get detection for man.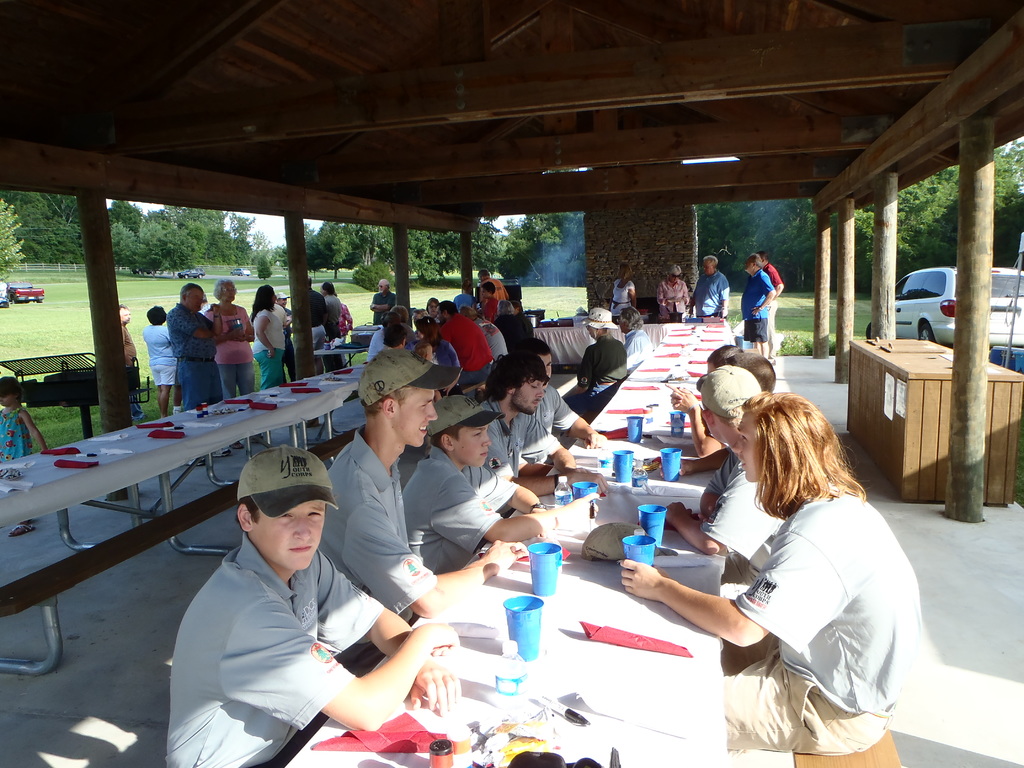
Detection: [476,352,608,521].
